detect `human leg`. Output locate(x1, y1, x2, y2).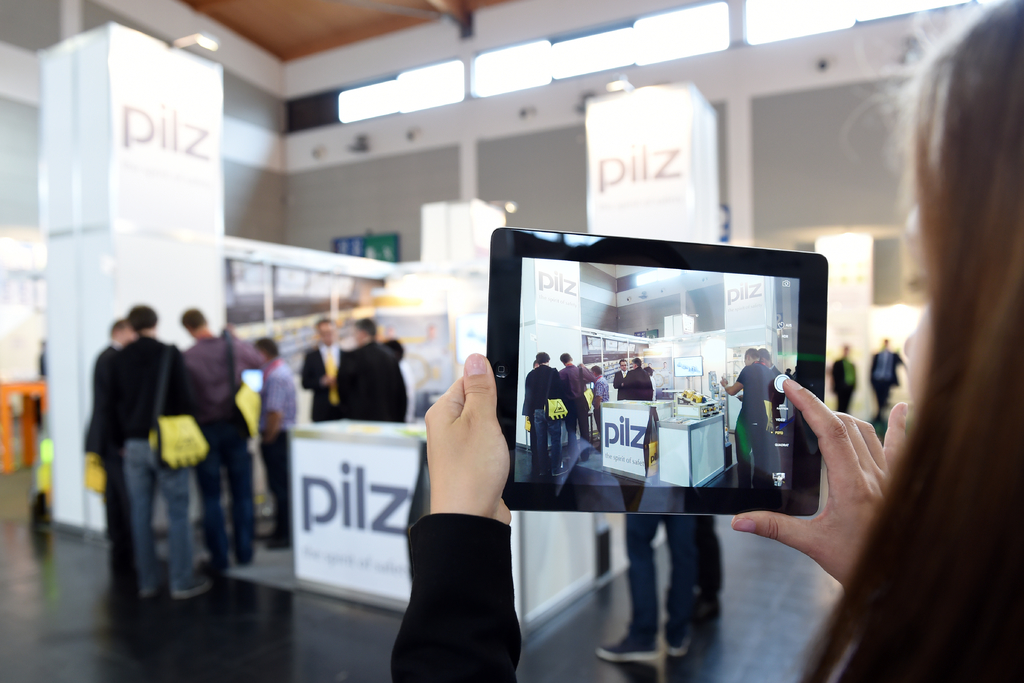
locate(535, 409, 545, 477).
